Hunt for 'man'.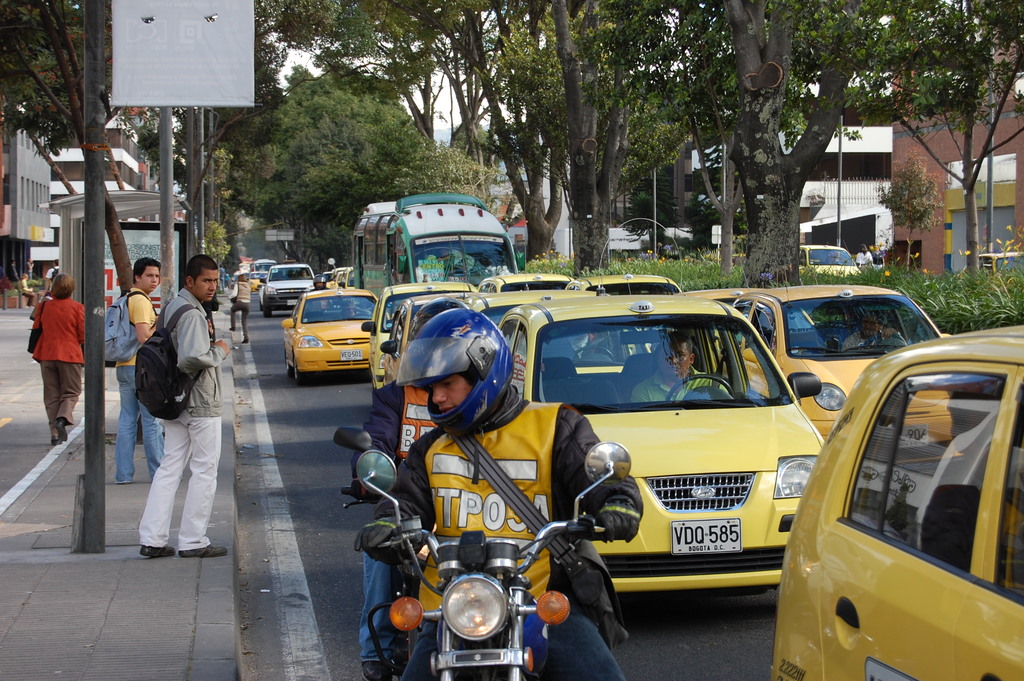
Hunted down at Rect(221, 277, 247, 351).
